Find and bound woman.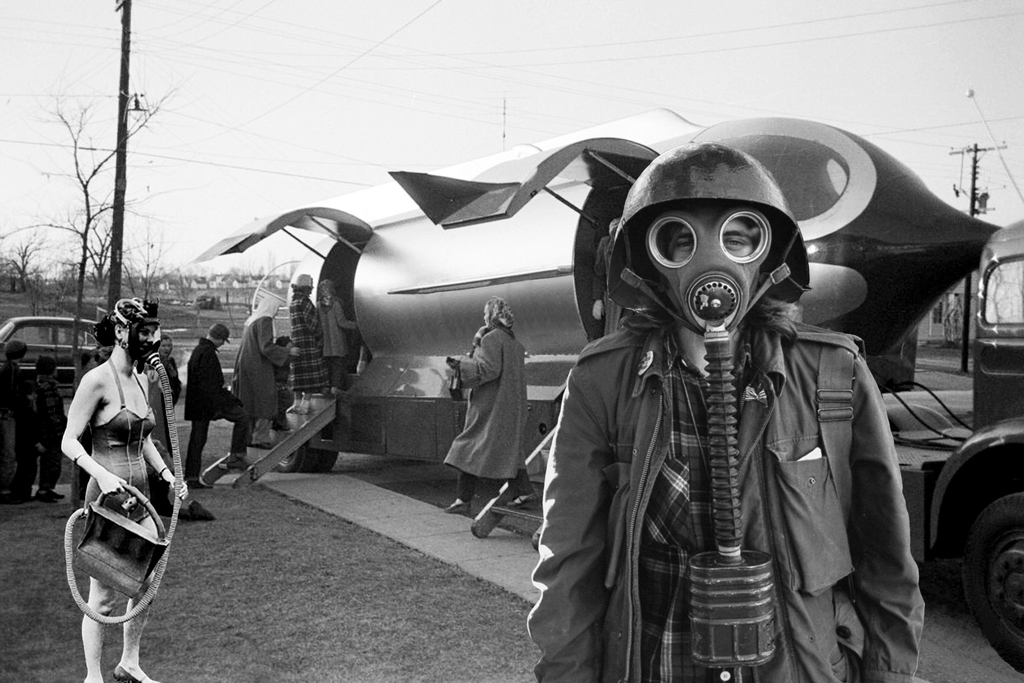
Bound: {"left": 288, "top": 278, "right": 328, "bottom": 418}.
